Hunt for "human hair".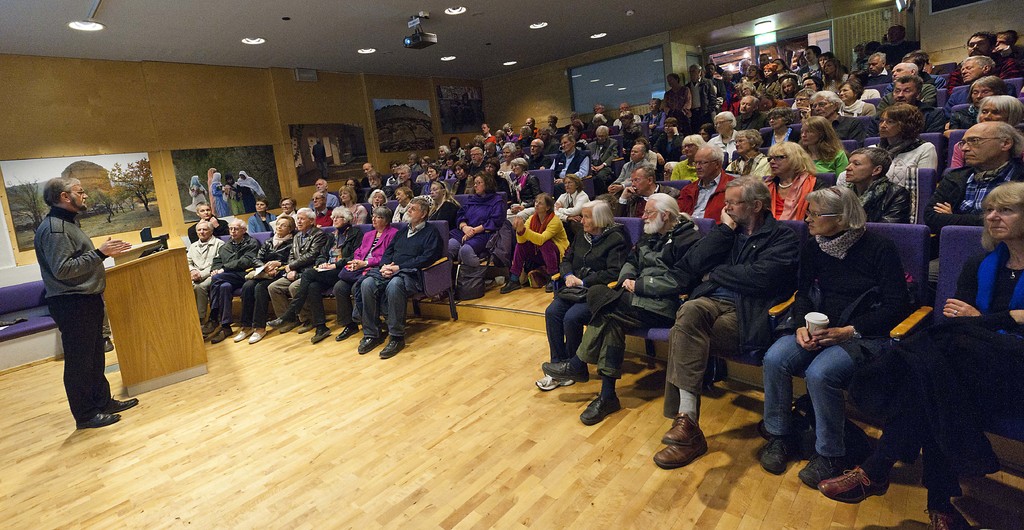
Hunted down at box=[591, 112, 604, 122].
